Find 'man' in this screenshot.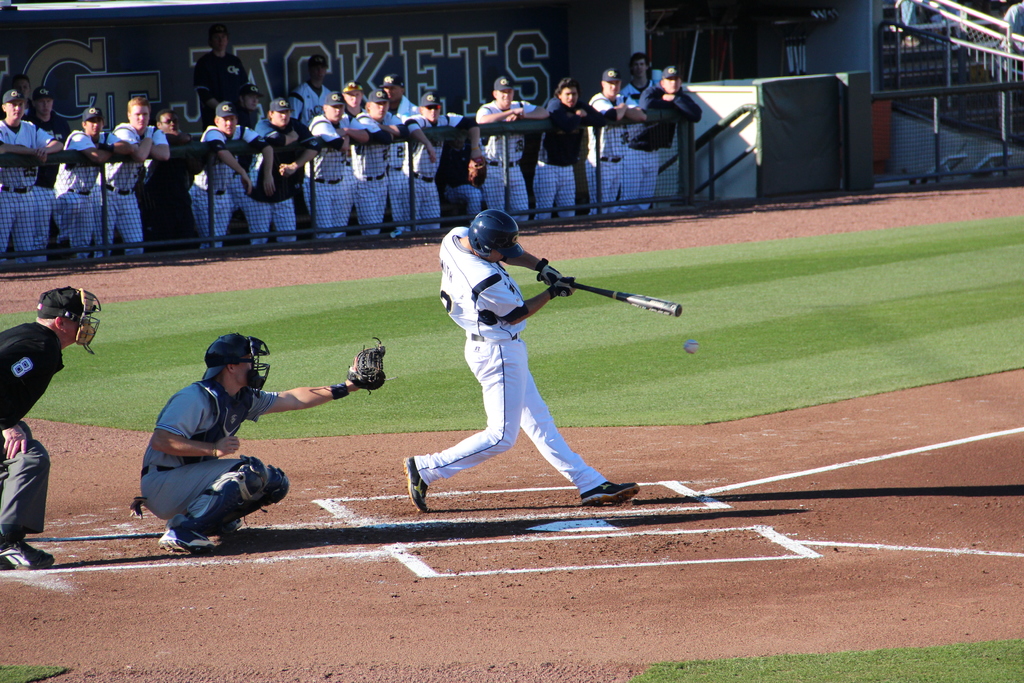
The bounding box for 'man' is {"x1": 472, "y1": 76, "x2": 548, "y2": 216}.
